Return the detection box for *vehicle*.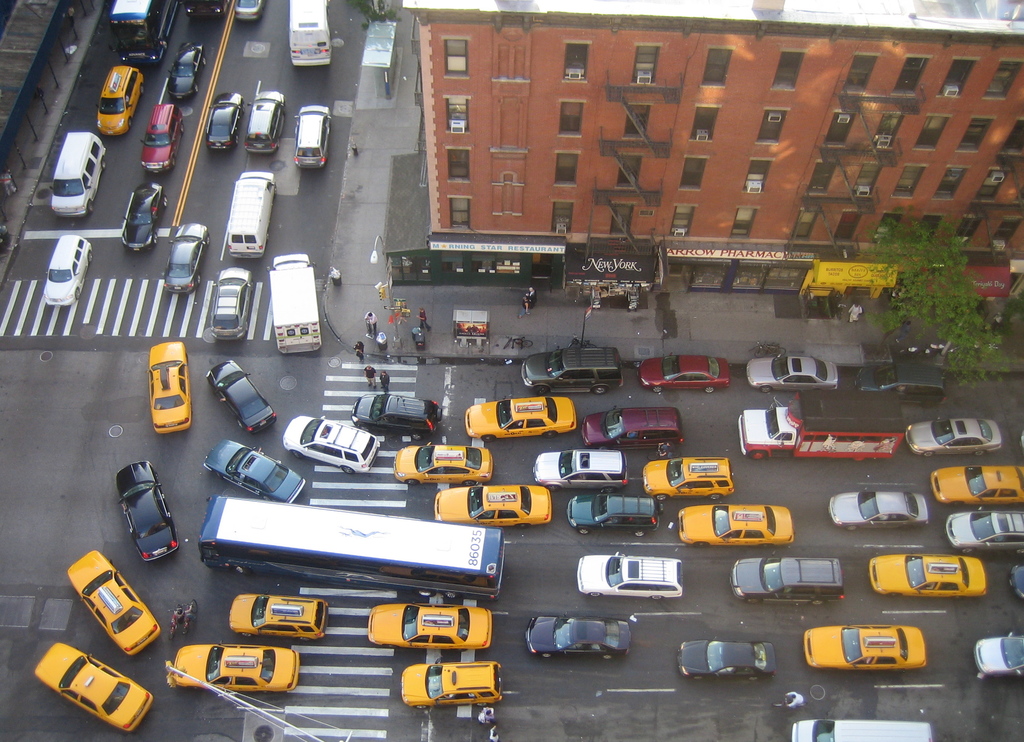
BBox(93, 67, 146, 134).
